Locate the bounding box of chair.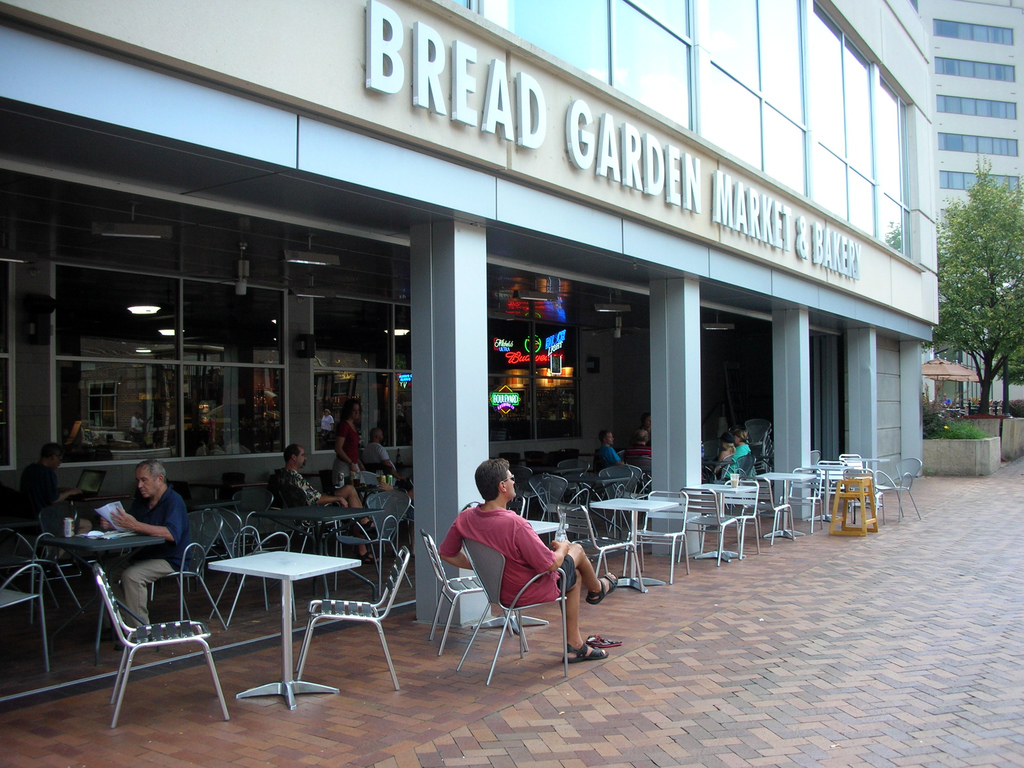
Bounding box: box(773, 468, 826, 534).
